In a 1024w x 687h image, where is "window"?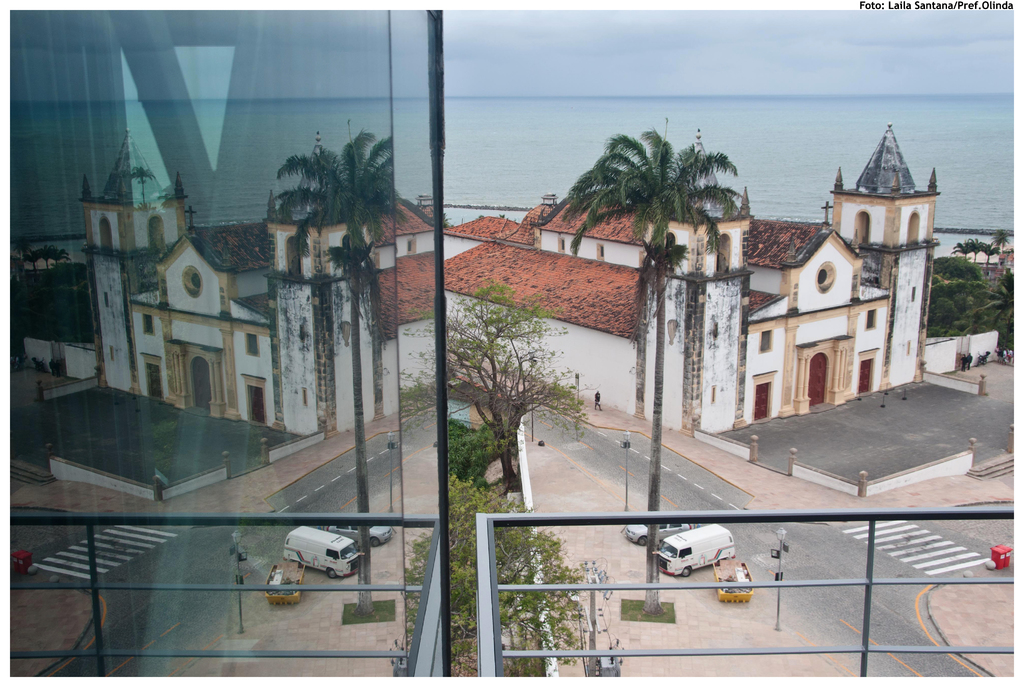
865, 311, 880, 332.
